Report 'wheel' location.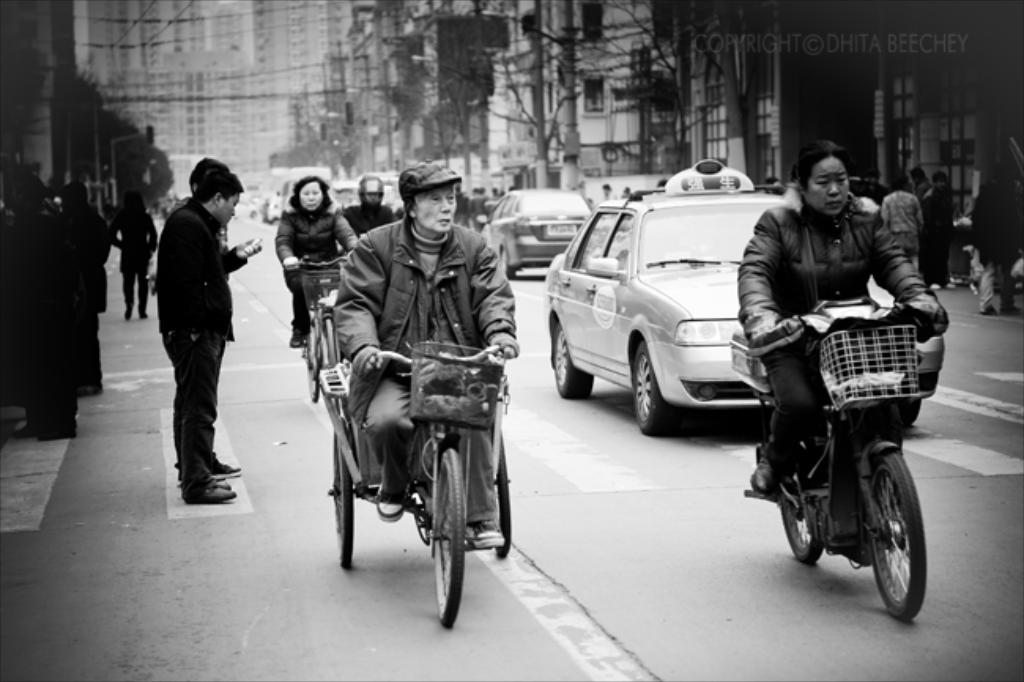
Report: [496,435,510,558].
